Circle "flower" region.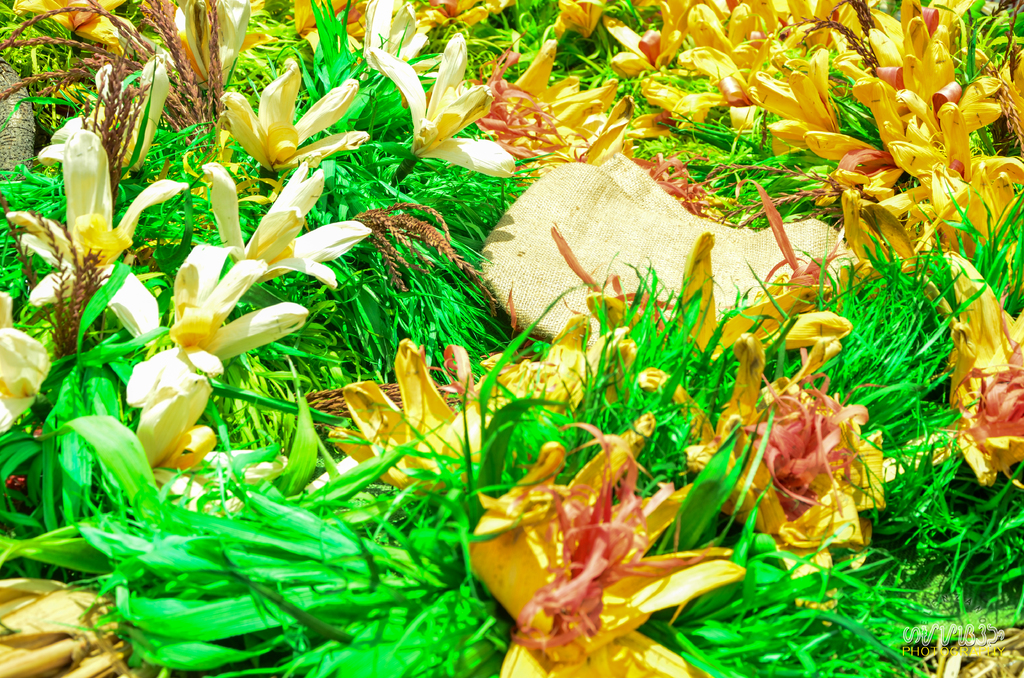
Region: 756,369,870,545.
